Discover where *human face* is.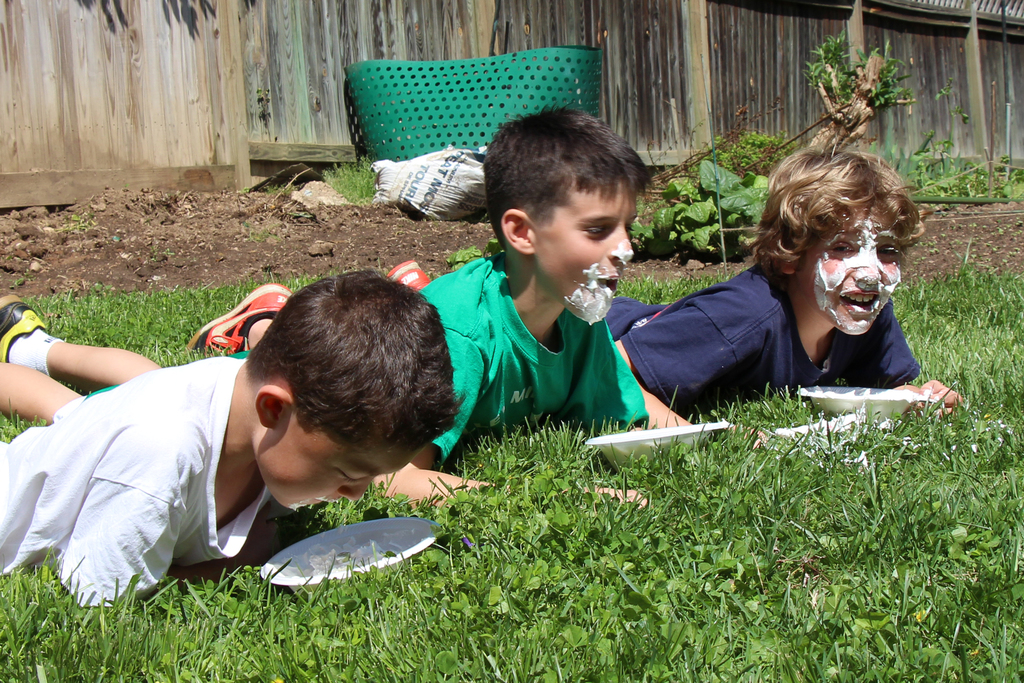
Discovered at left=531, top=186, right=639, bottom=323.
